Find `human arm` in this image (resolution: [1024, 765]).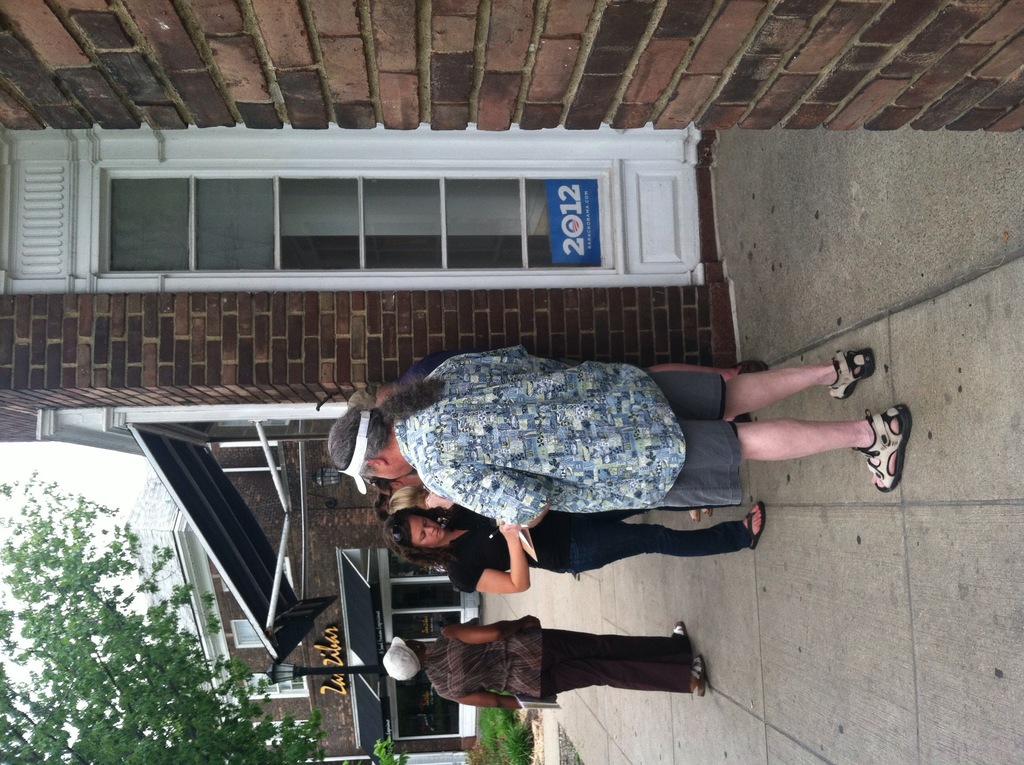
{"x1": 450, "y1": 690, "x2": 521, "y2": 710}.
